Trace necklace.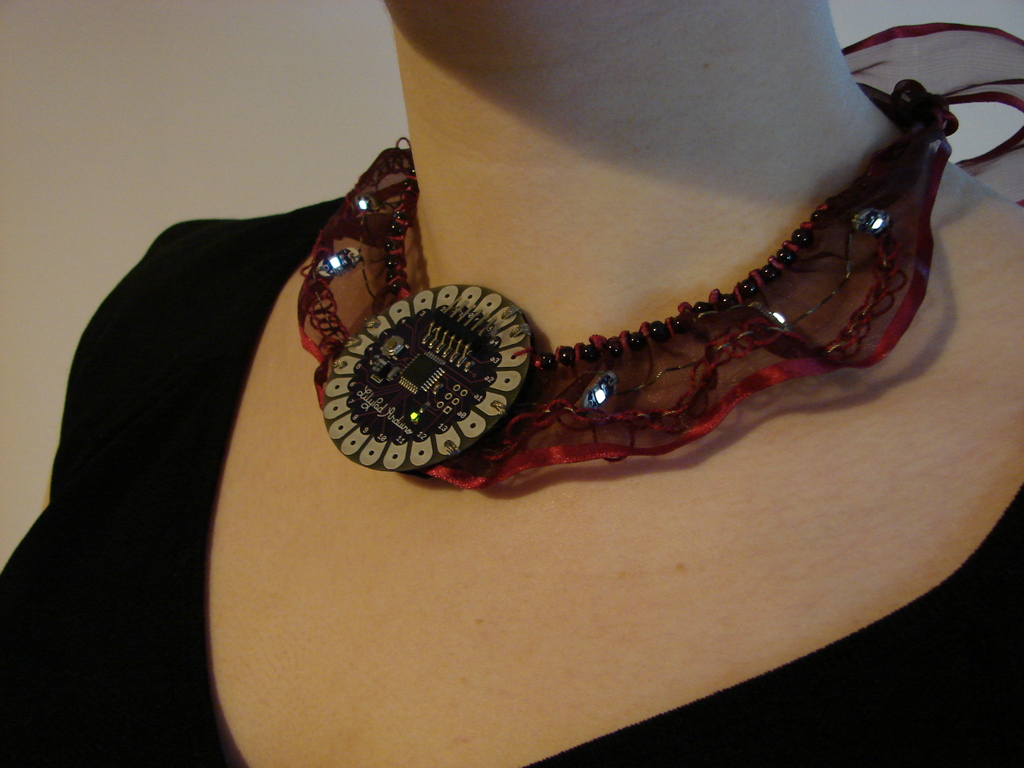
Traced to <box>296,24,1023,487</box>.
